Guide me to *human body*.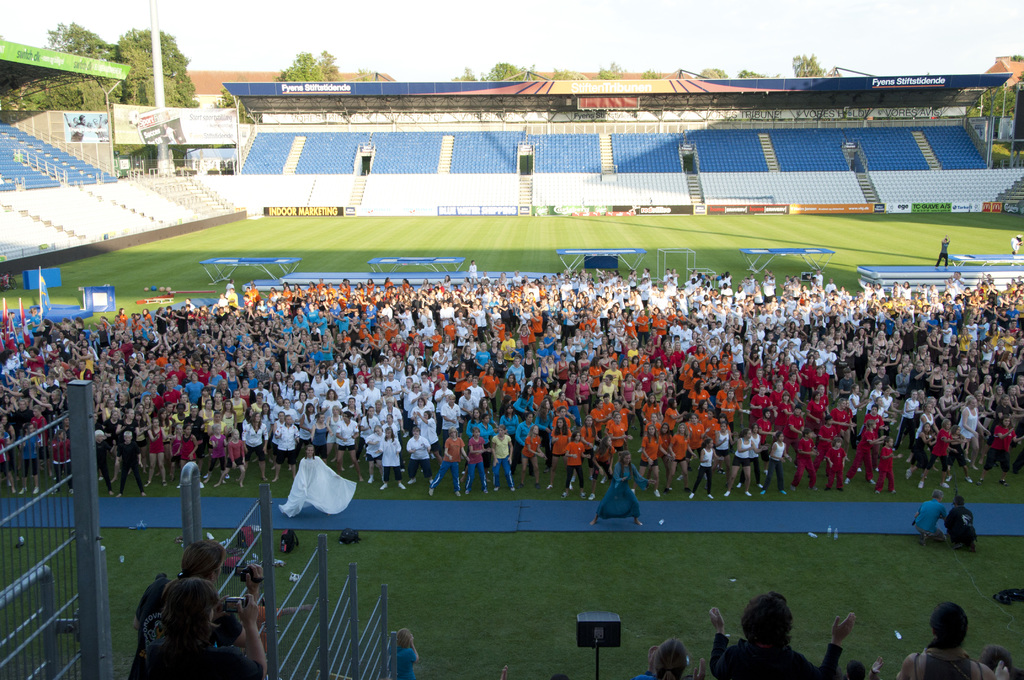
Guidance: box=[200, 304, 204, 314].
